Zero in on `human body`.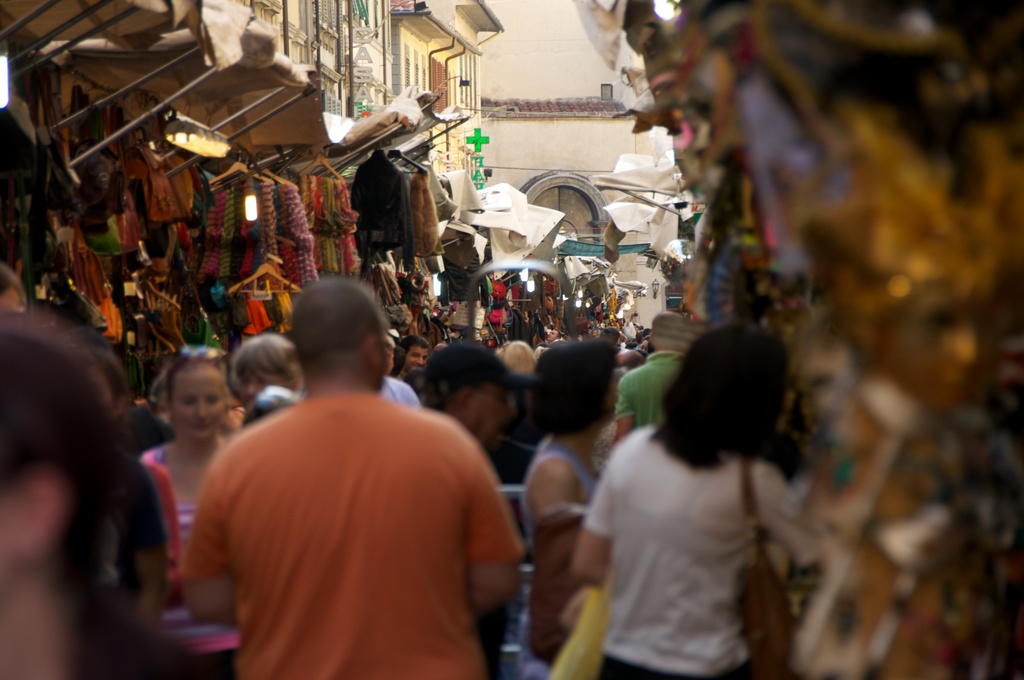
Zeroed in: locate(517, 343, 598, 679).
